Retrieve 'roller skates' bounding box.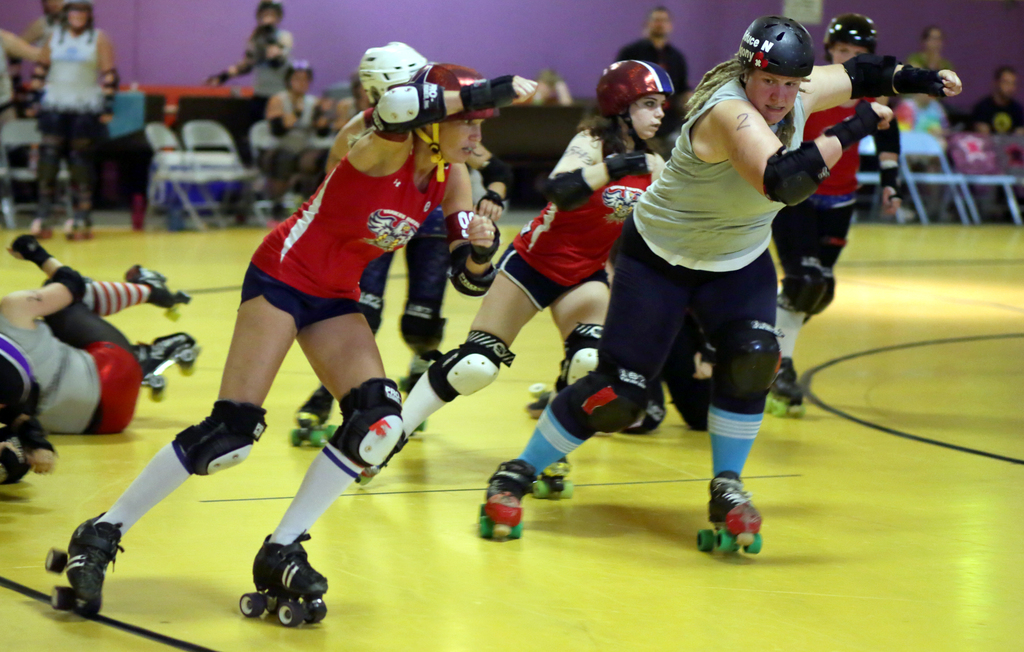
Bounding box: {"left": 287, "top": 386, "right": 339, "bottom": 448}.
